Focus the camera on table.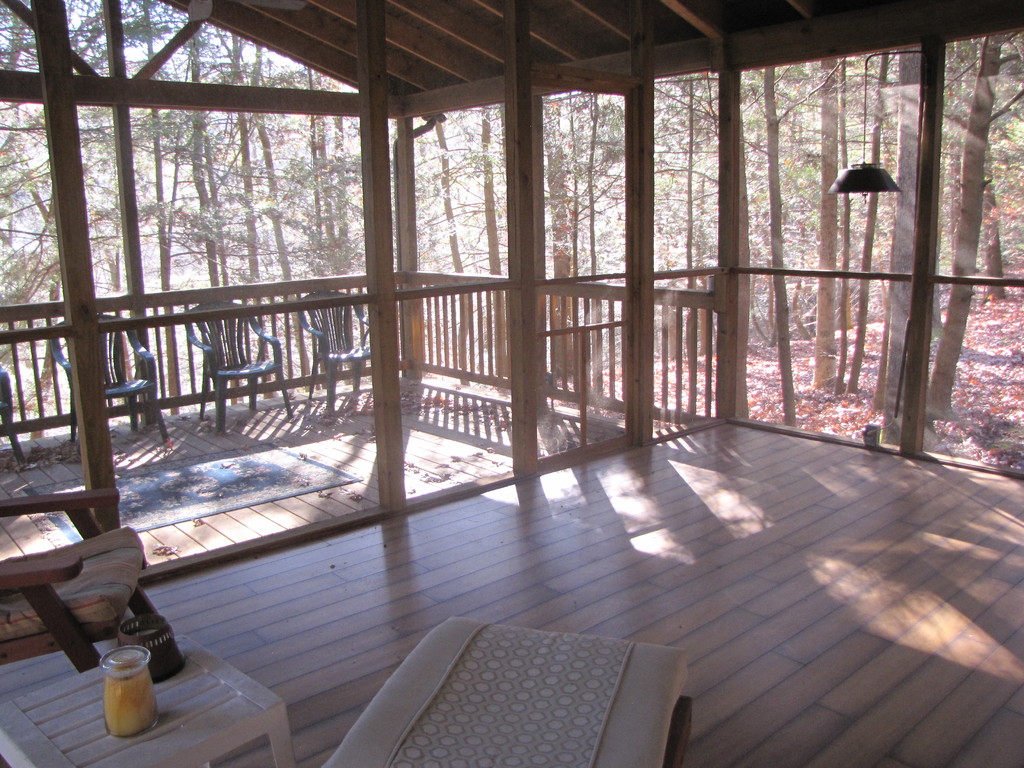
Focus region: select_region(319, 615, 694, 767).
